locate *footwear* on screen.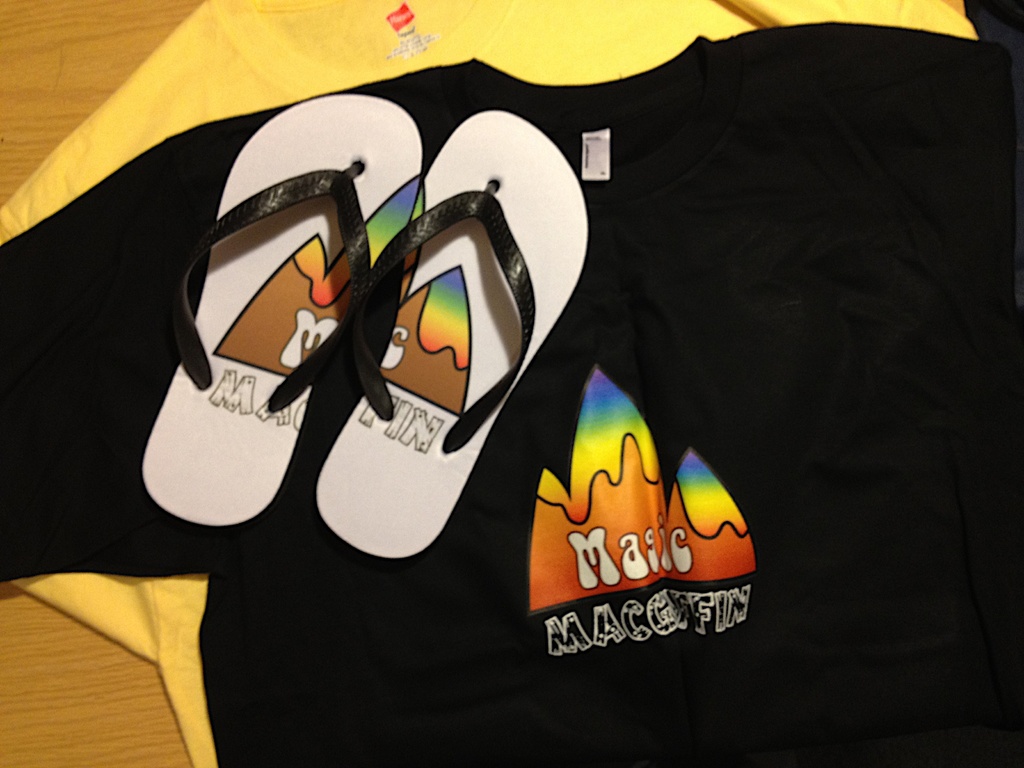
On screen at bbox=[311, 104, 589, 564].
